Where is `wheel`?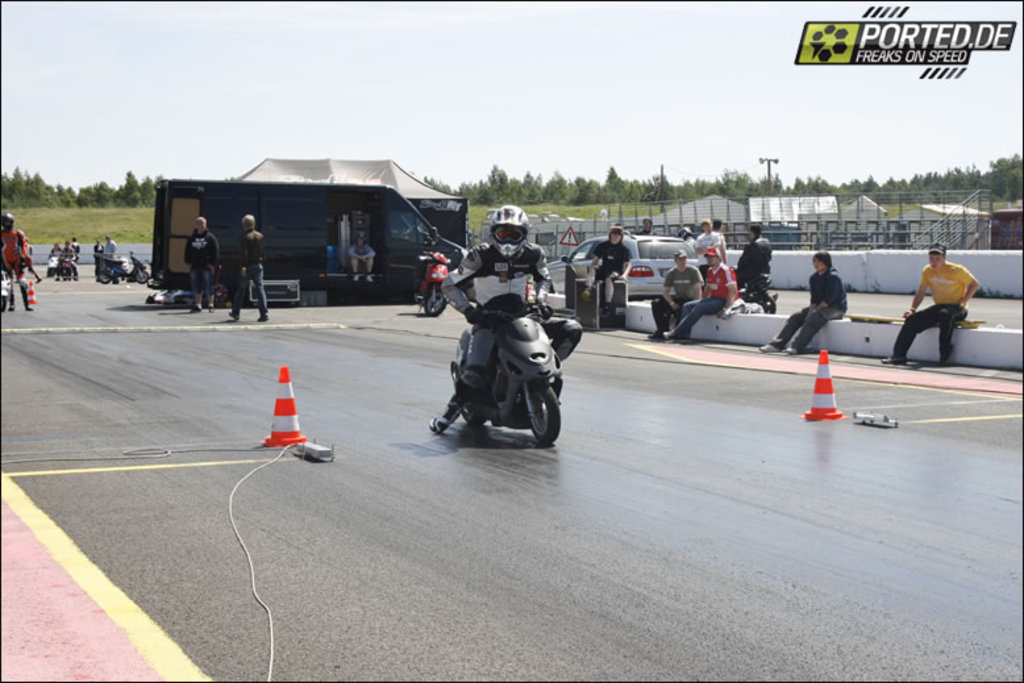
bbox=(459, 403, 482, 425).
